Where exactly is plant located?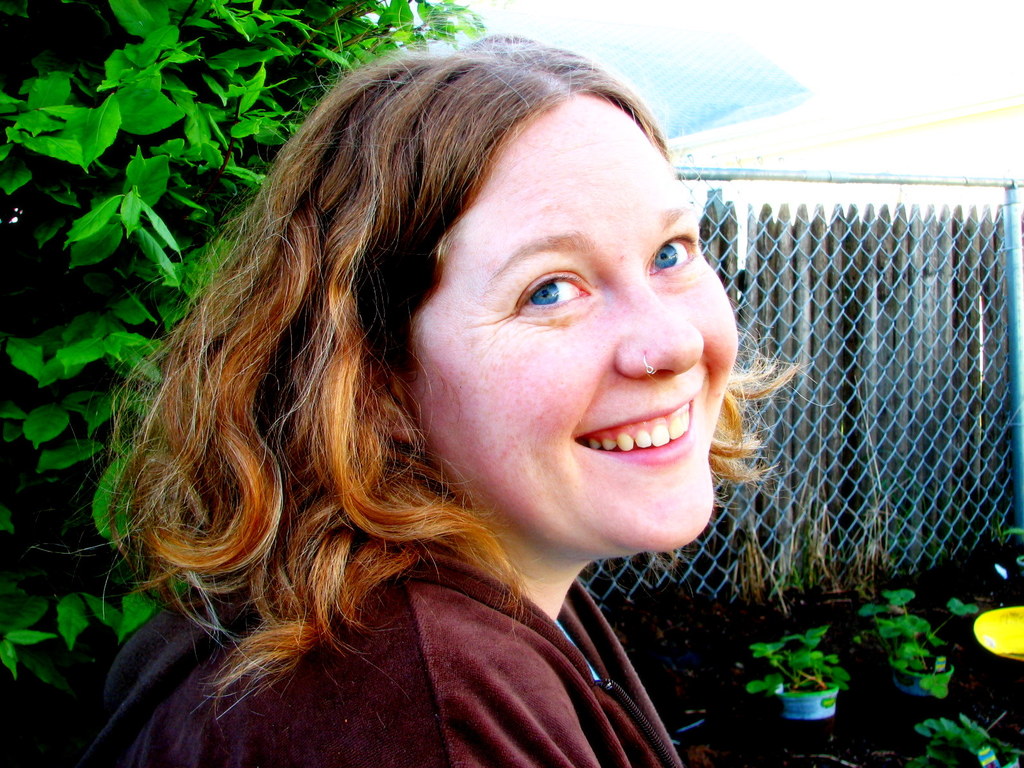
Its bounding box is l=743, t=624, r=860, b=702.
